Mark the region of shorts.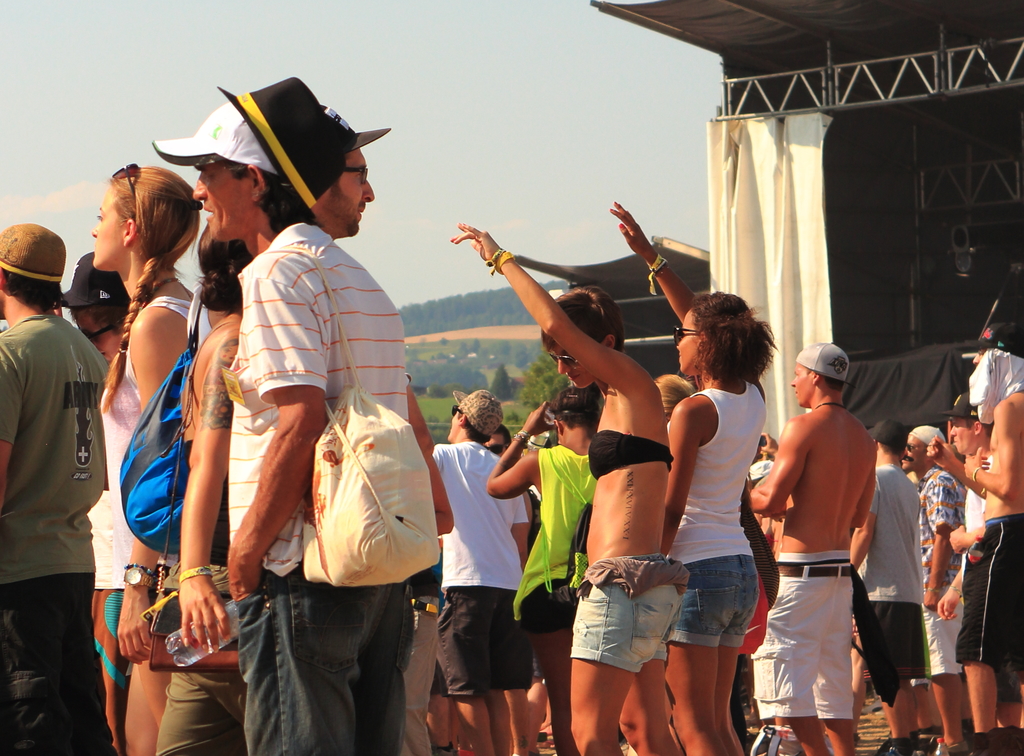
Region: bbox(1, 575, 119, 755).
